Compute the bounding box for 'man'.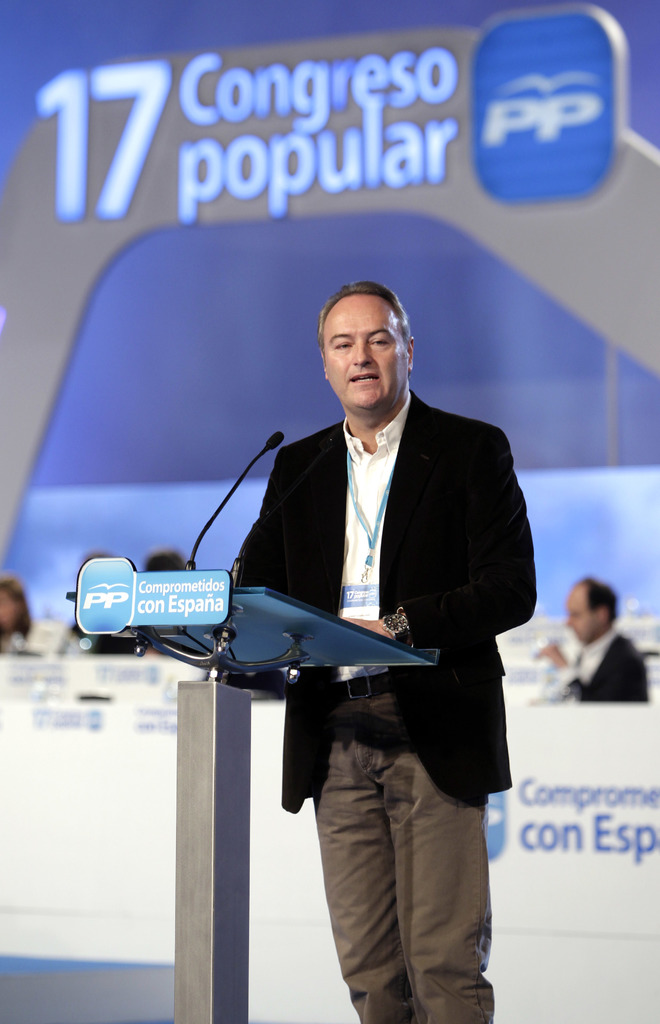
<region>226, 285, 540, 1023</region>.
